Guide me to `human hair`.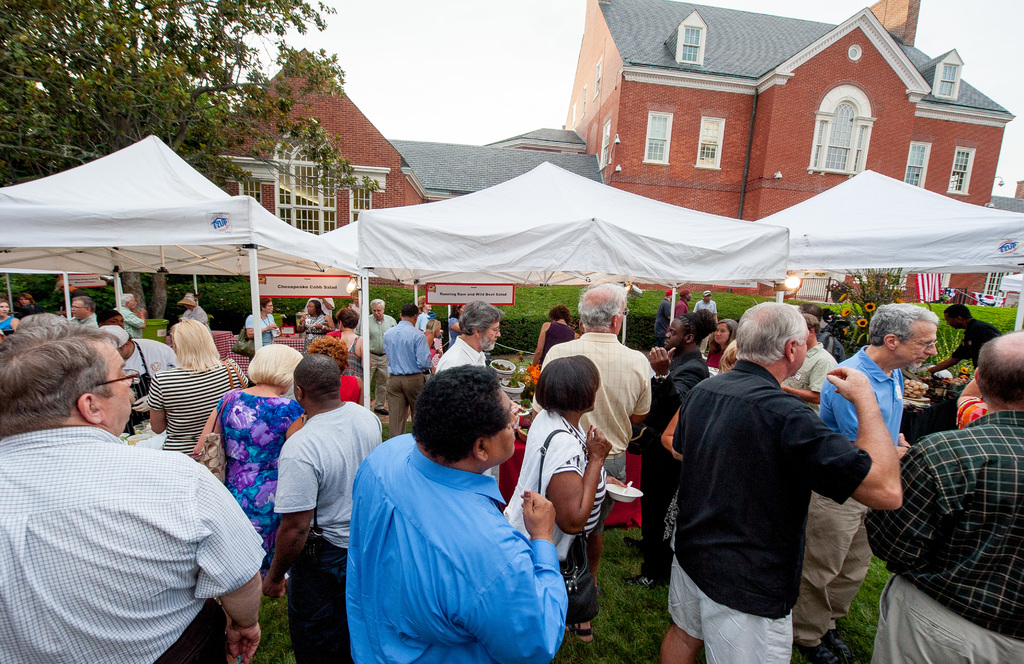
Guidance: (x1=446, y1=303, x2=463, y2=319).
